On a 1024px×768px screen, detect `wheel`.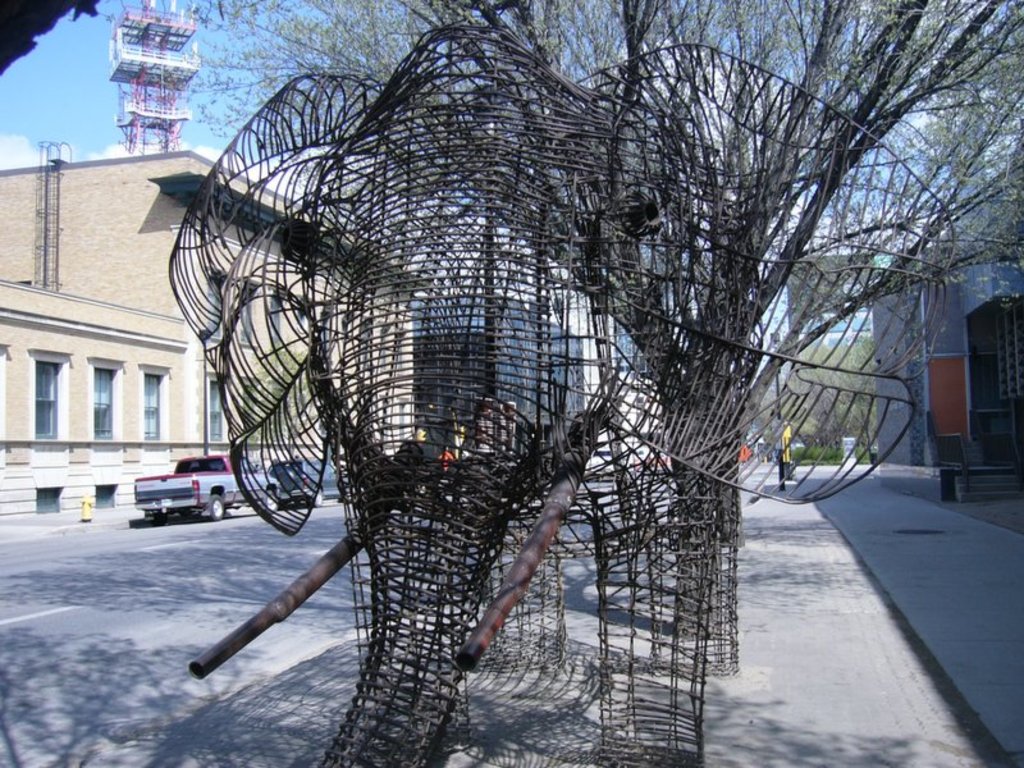
<region>264, 488, 278, 511</region>.
